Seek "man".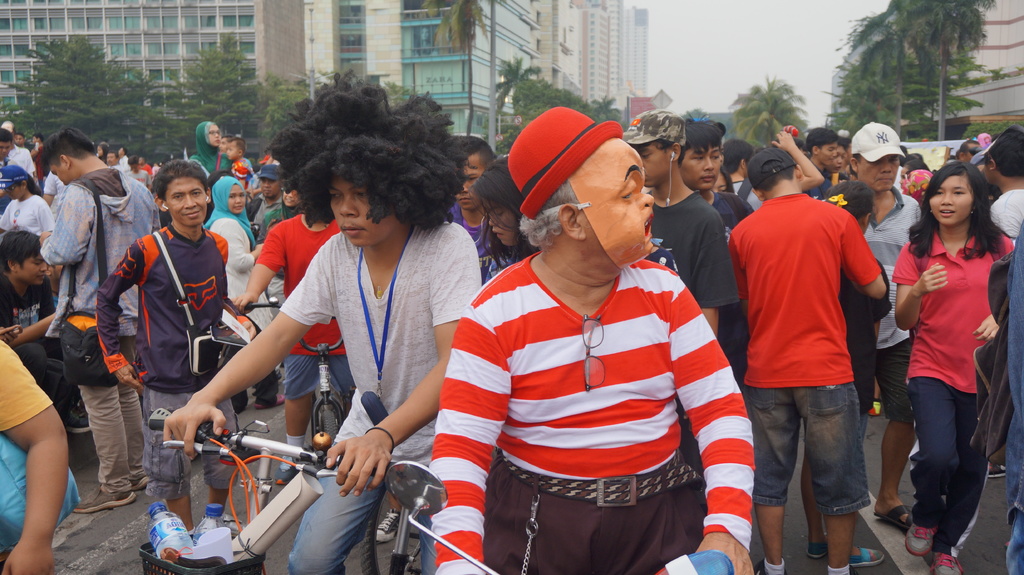
429/102/767/574.
